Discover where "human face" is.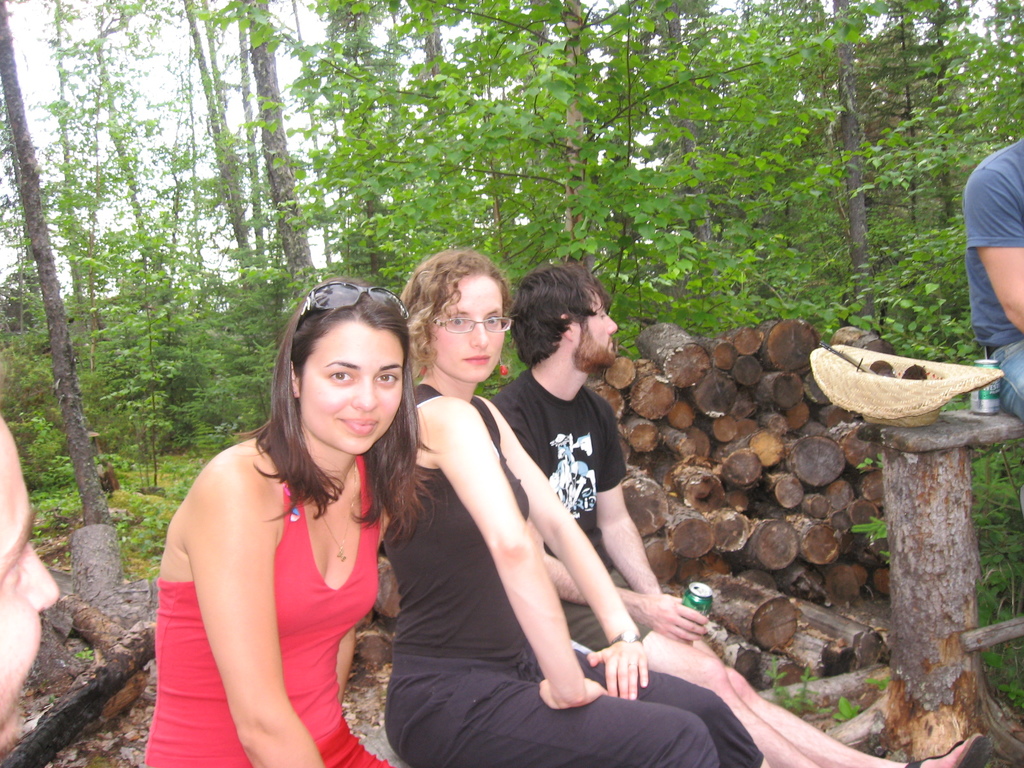
Discovered at [428,278,504,383].
